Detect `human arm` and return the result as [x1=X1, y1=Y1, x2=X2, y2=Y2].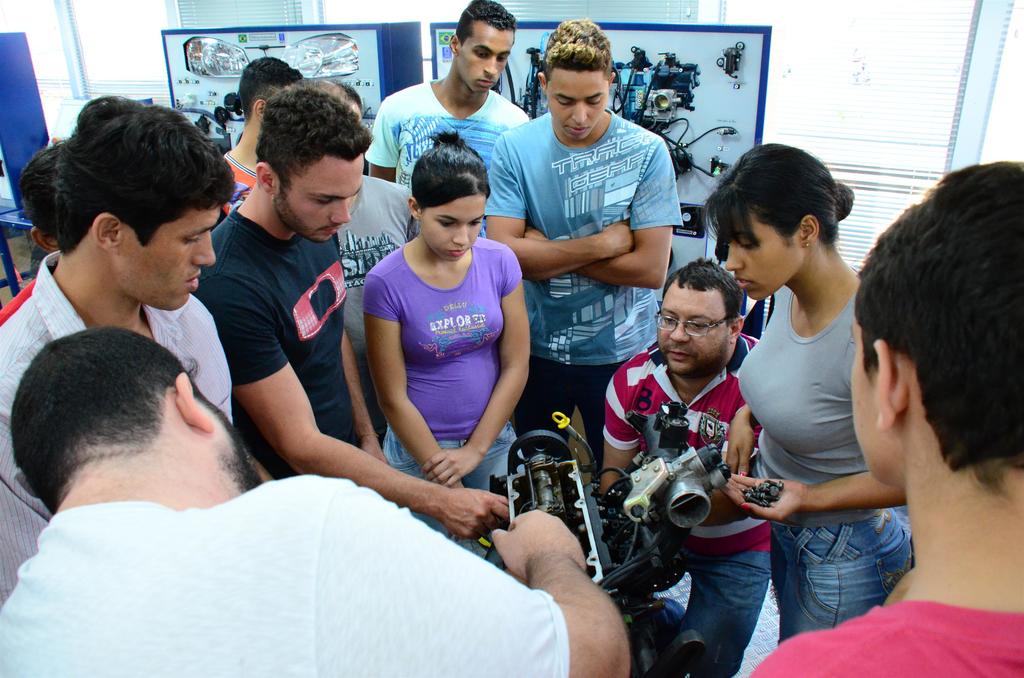
[x1=0, y1=331, x2=47, y2=617].
